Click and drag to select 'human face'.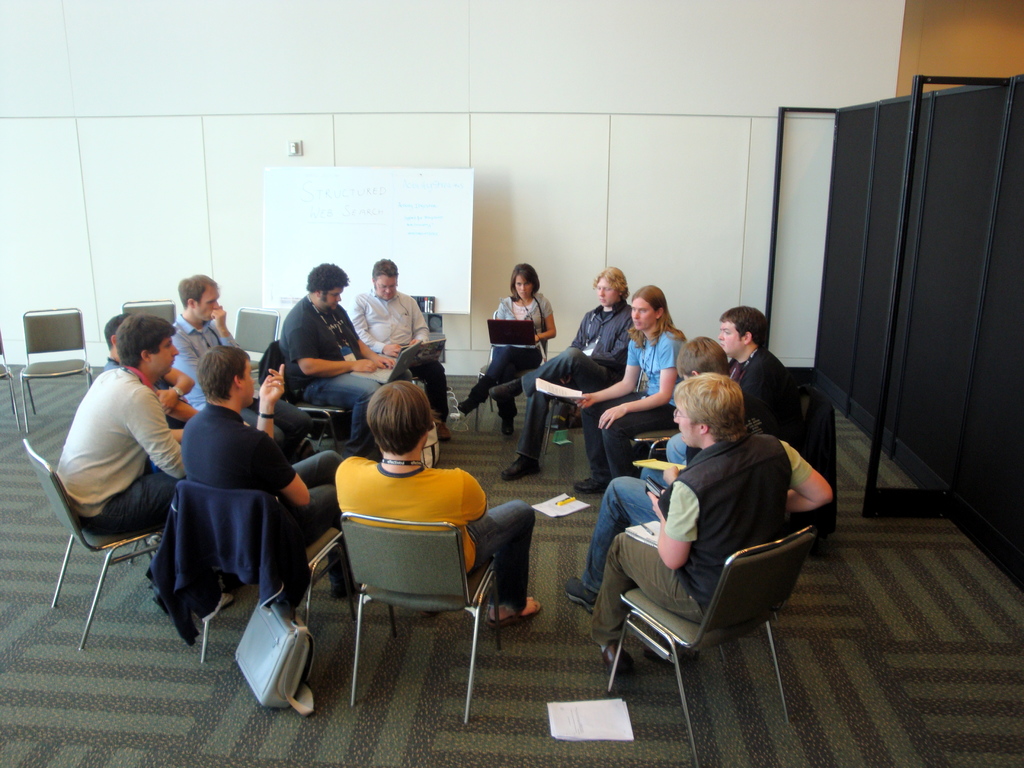
Selection: bbox=[667, 406, 694, 447].
